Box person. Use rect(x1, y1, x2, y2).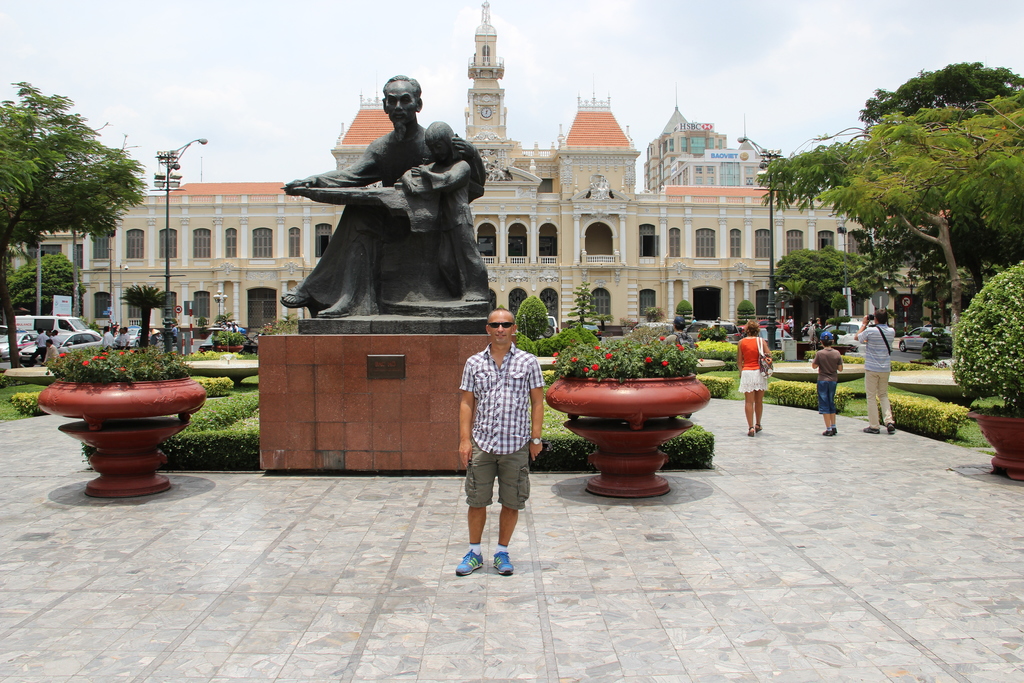
rect(148, 326, 160, 346).
